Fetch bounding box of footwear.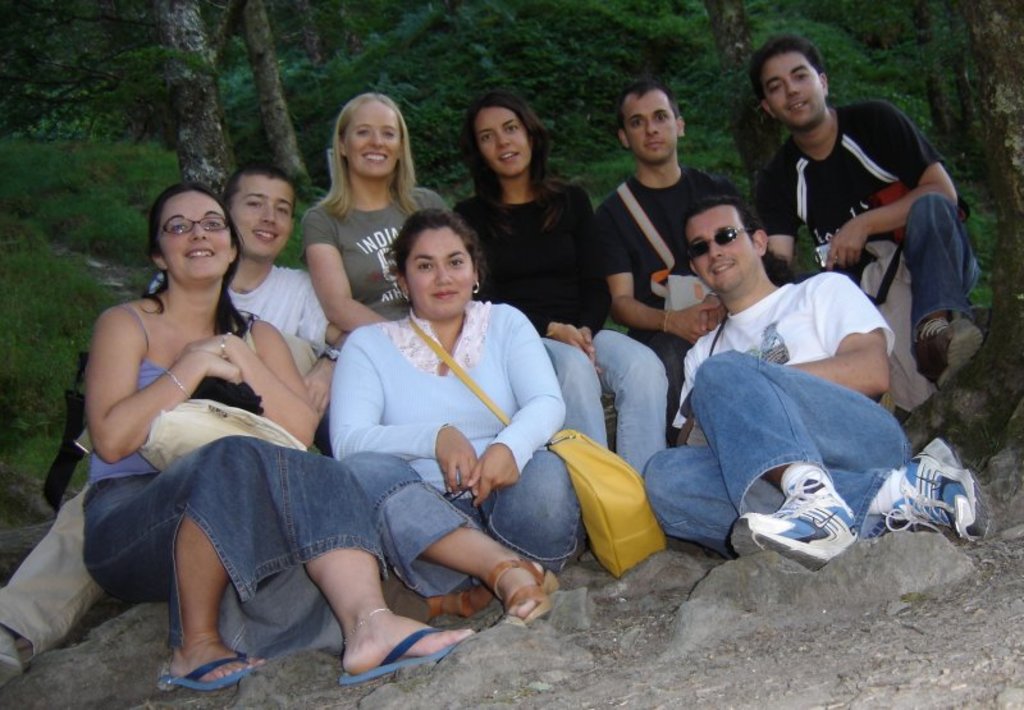
Bbox: (909, 312, 987, 384).
